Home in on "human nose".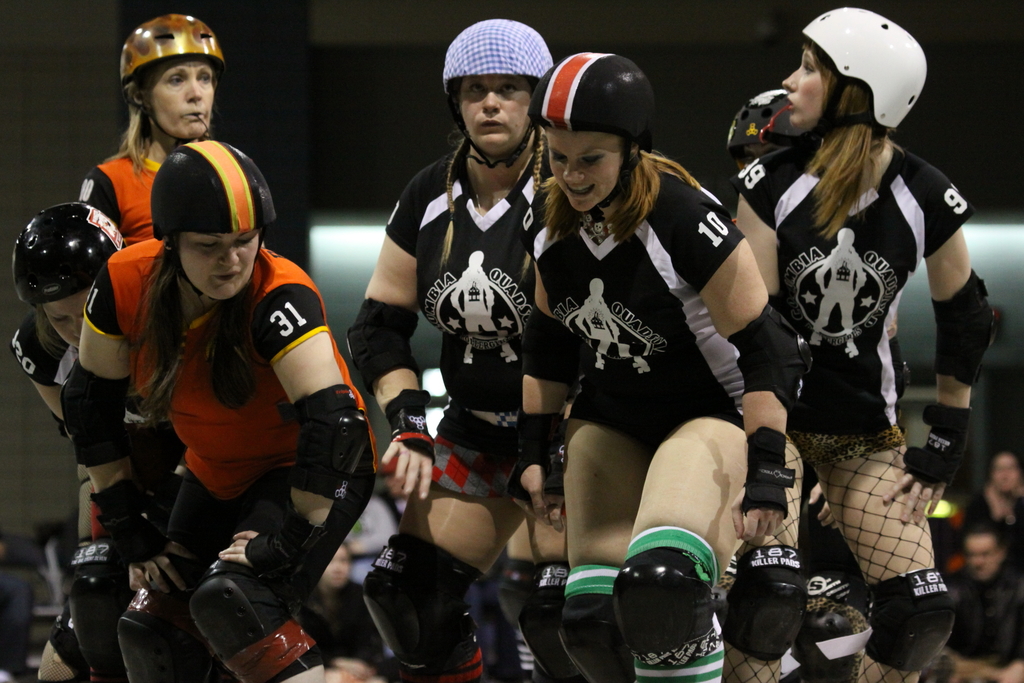
Homed in at BBox(778, 70, 808, 92).
